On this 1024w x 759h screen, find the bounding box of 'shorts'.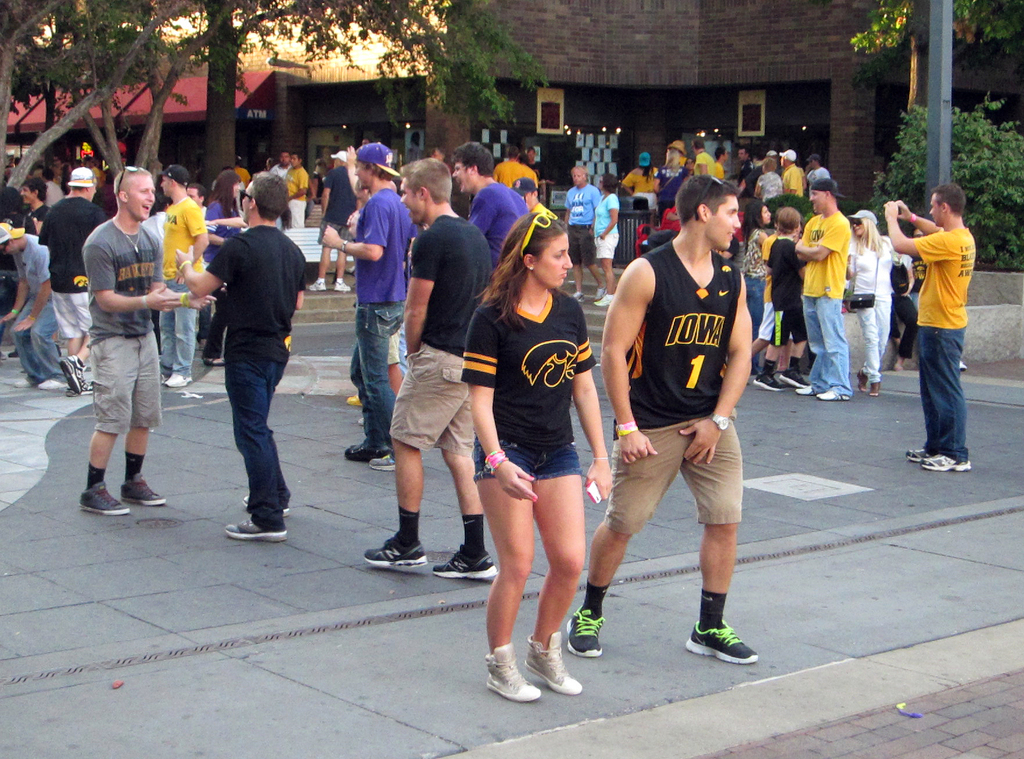
Bounding box: <bbox>468, 442, 582, 484</bbox>.
